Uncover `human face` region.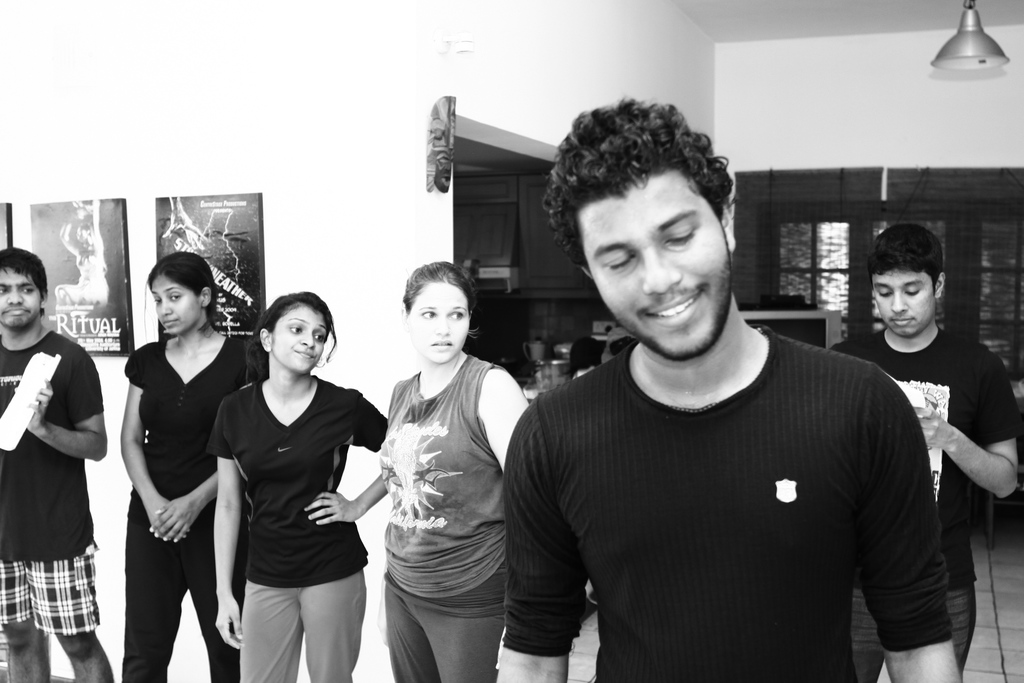
Uncovered: {"left": 871, "top": 272, "right": 936, "bottom": 336}.
